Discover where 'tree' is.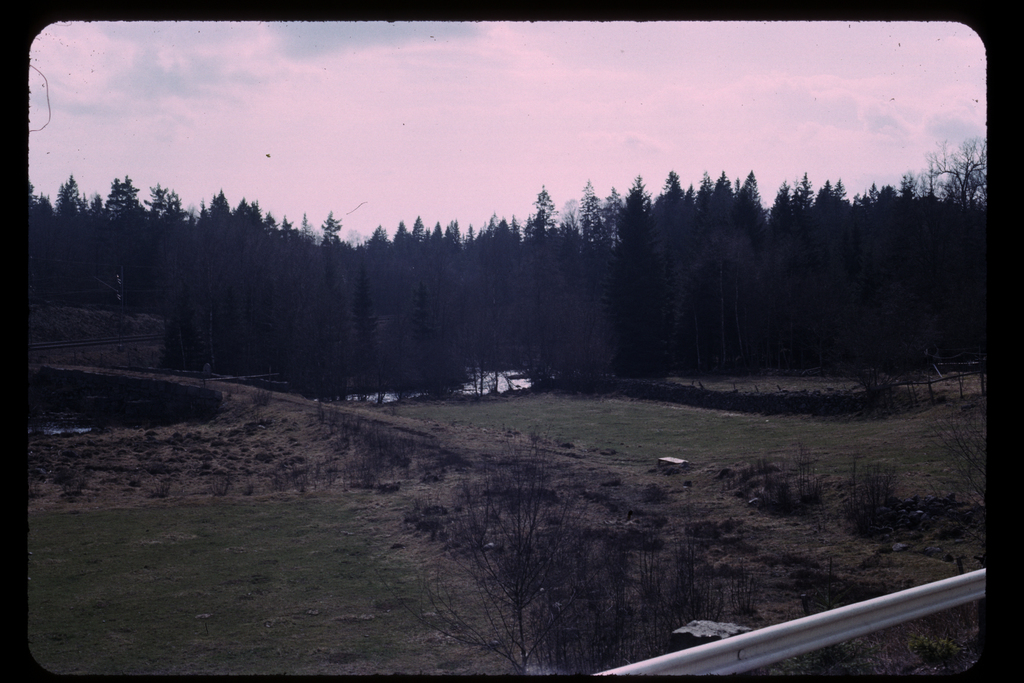
Discovered at 539 220 582 350.
